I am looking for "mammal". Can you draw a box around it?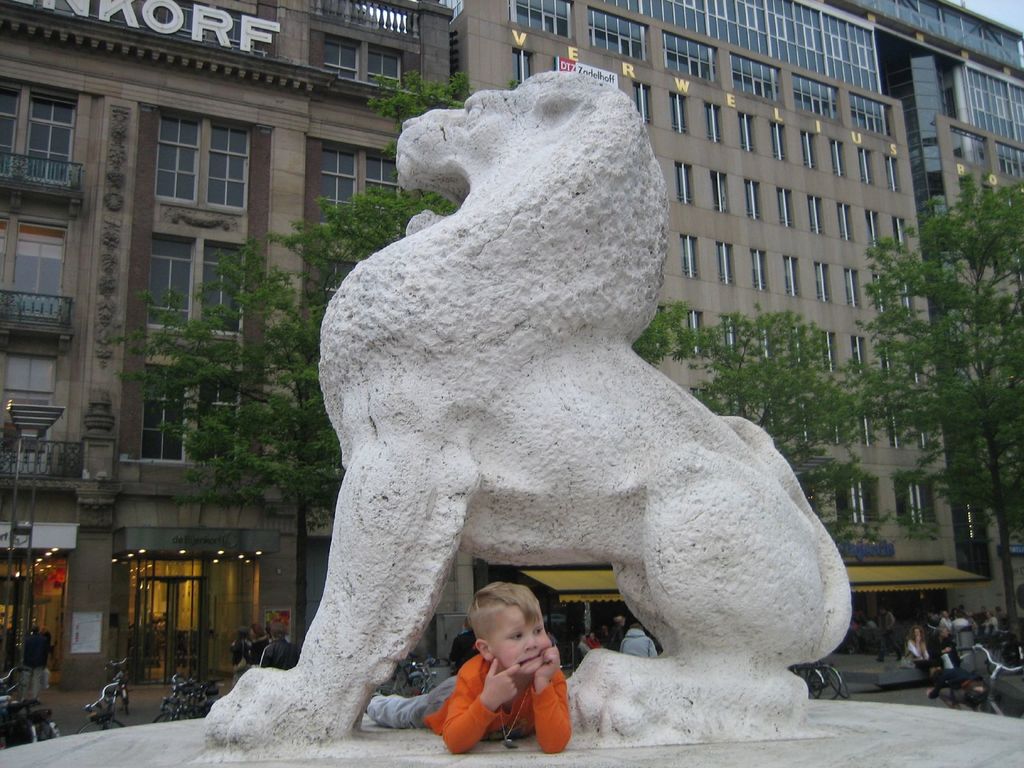
Sure, the bounding box is x1=906, y1=622, x2=934, y2=674.
